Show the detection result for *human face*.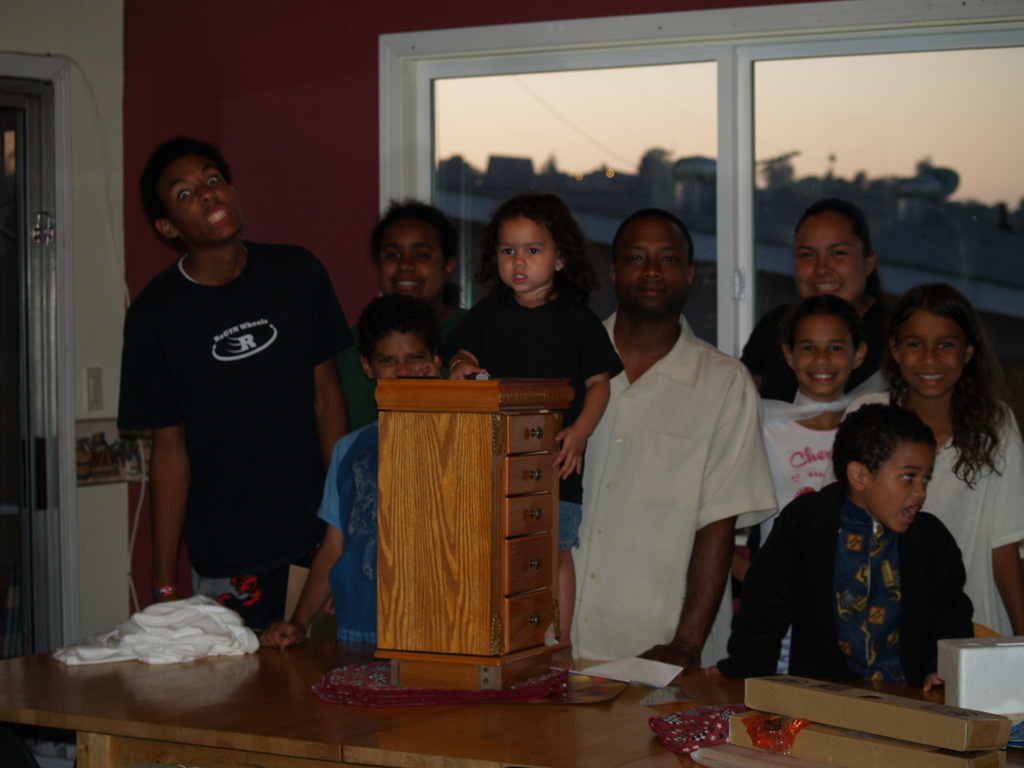
Rect(162, 159, 240, 243).
